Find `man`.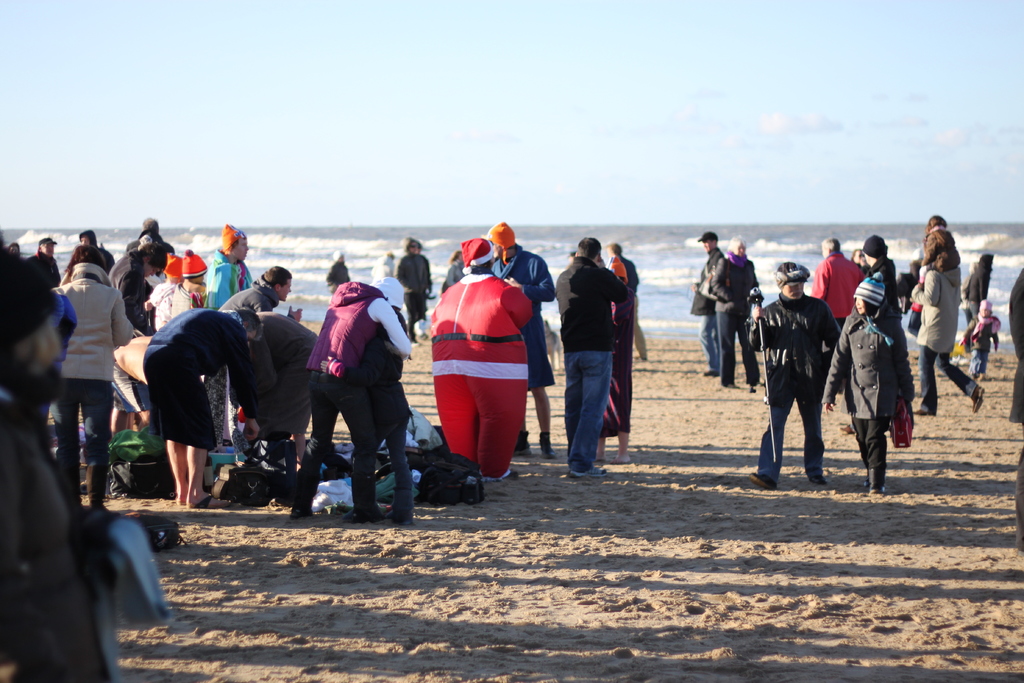
(550, 234, 633, 481).
